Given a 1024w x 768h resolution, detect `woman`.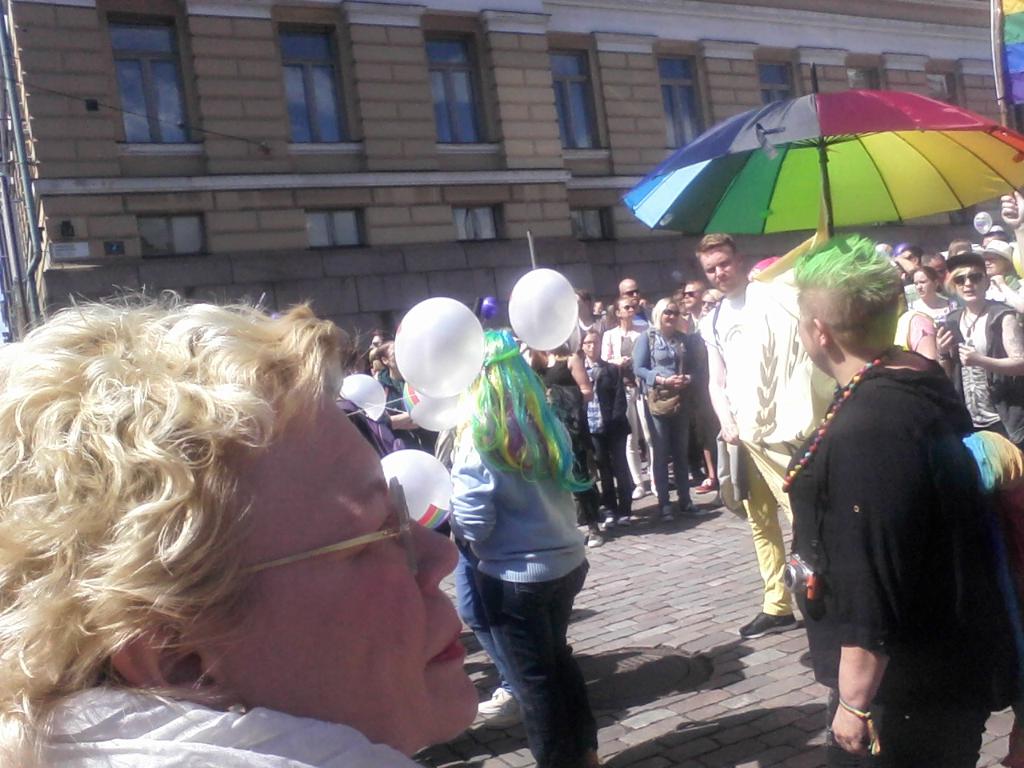
<region>894, 241, 919, 271</region>.
